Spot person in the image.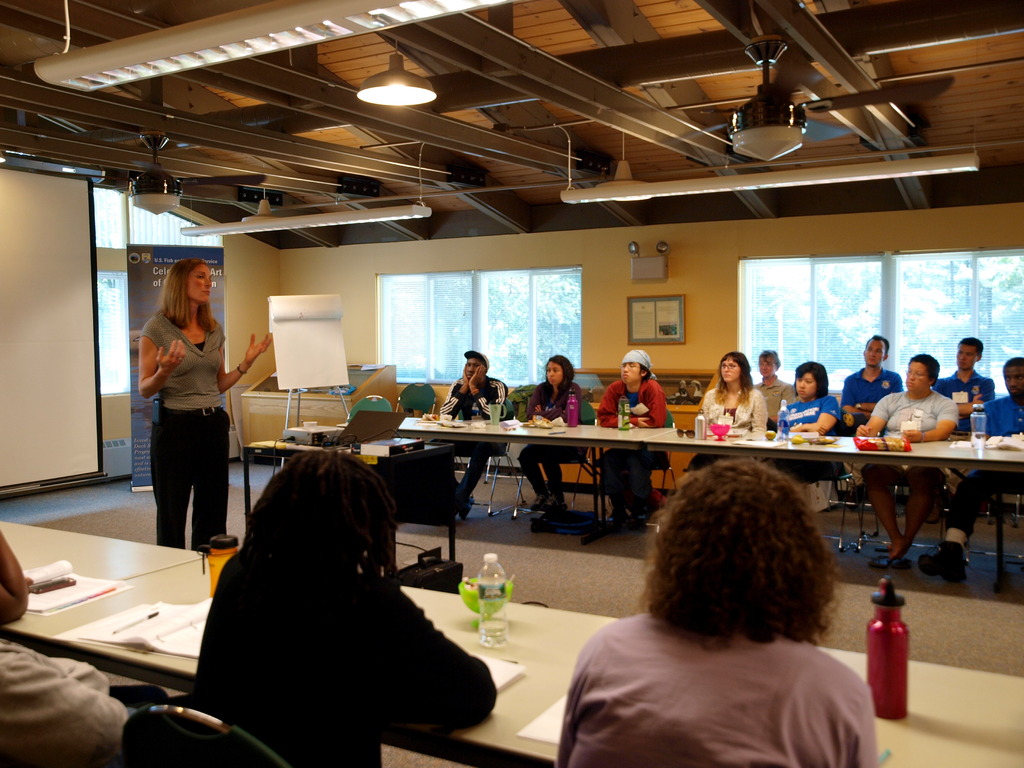
person found at (189,447,497,767).
